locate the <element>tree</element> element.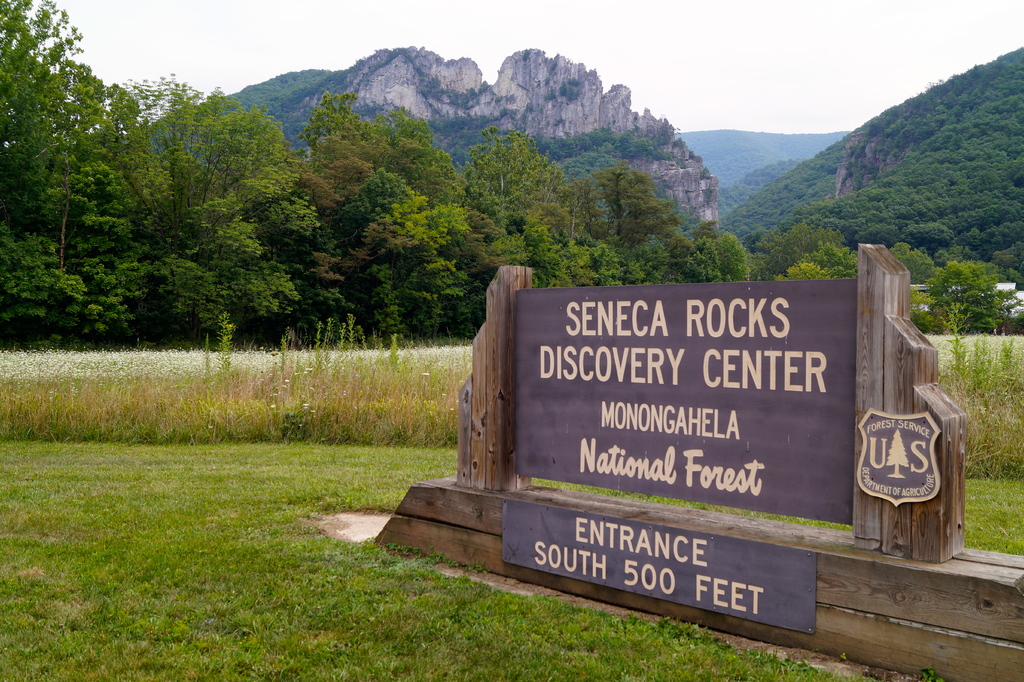
Element bbox: pyautogui.locateOnScreen(0, 0, 95, 209).
